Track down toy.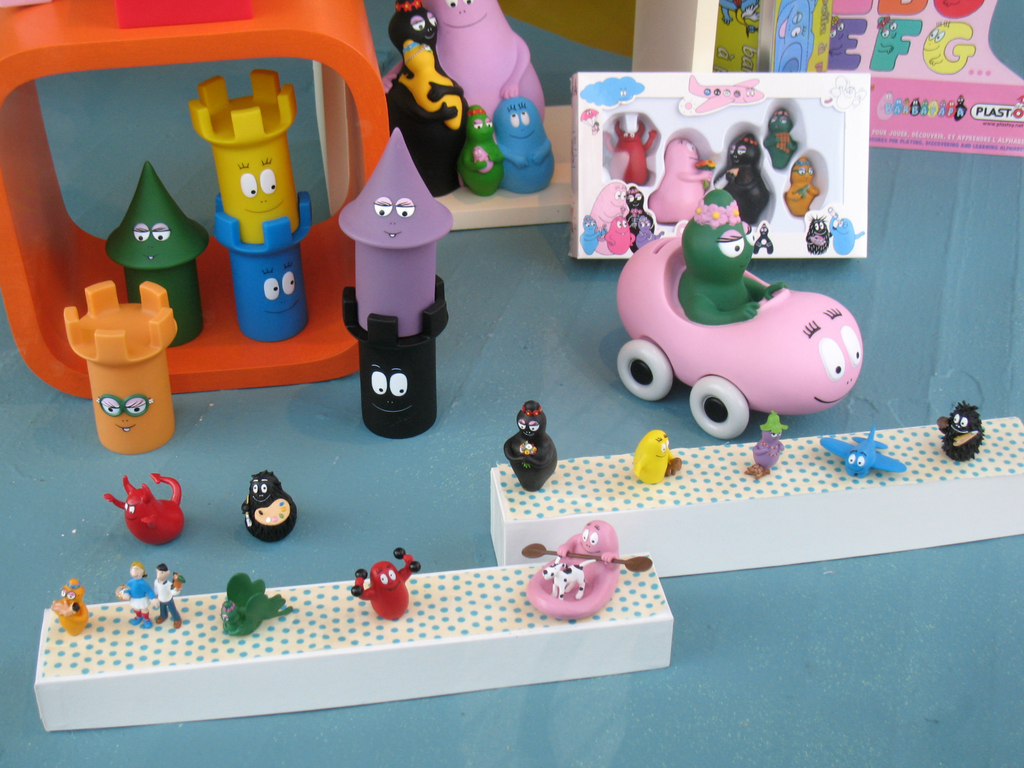
Tracked to (left=670, top=191, right=778, bottom=326).
